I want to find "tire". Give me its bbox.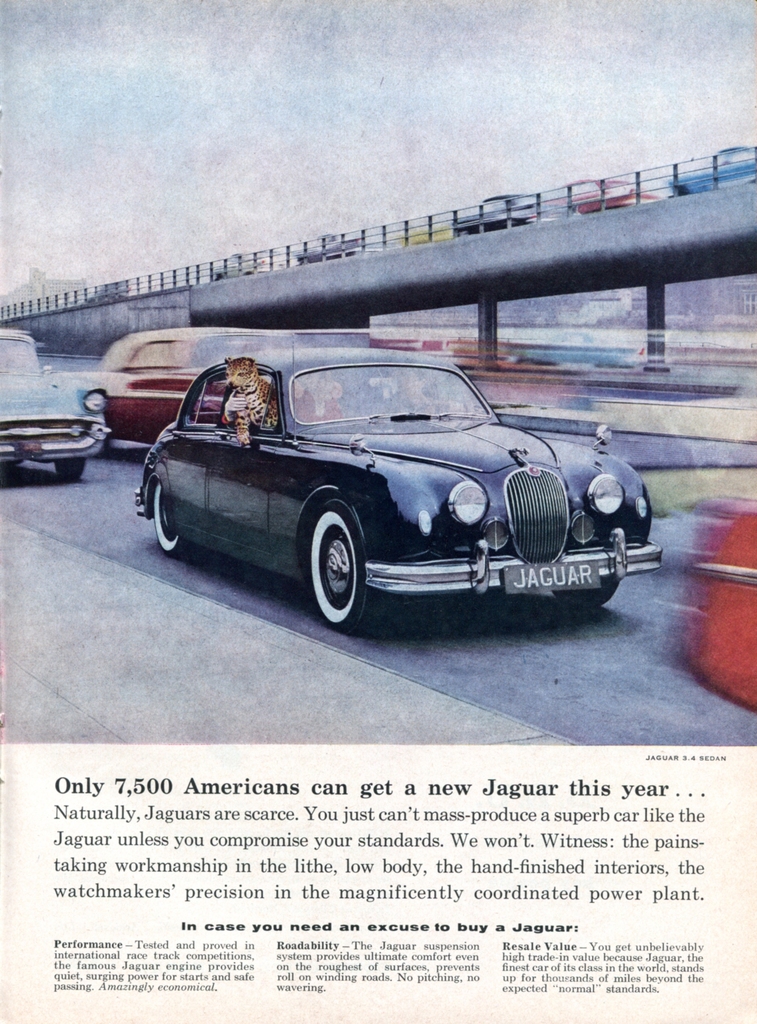
x1=51, y1=456, x2=84, y2=488.
